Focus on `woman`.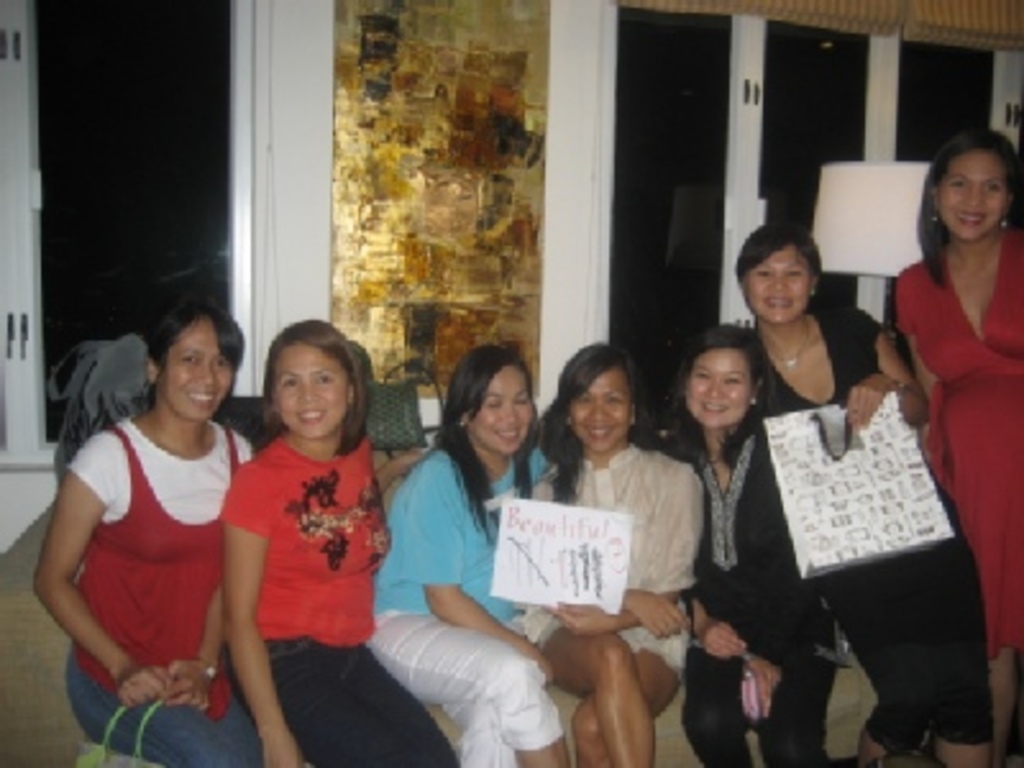
Focused at locate(527, 335, 701, 765).
